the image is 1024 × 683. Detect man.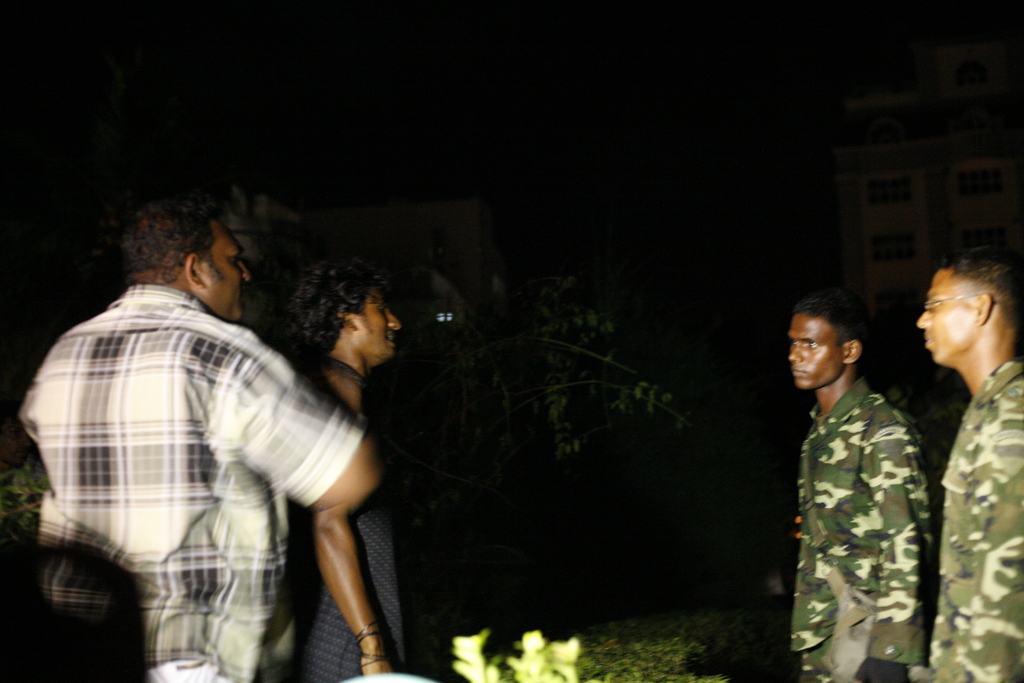
Detection: (916,245,1023,682).
